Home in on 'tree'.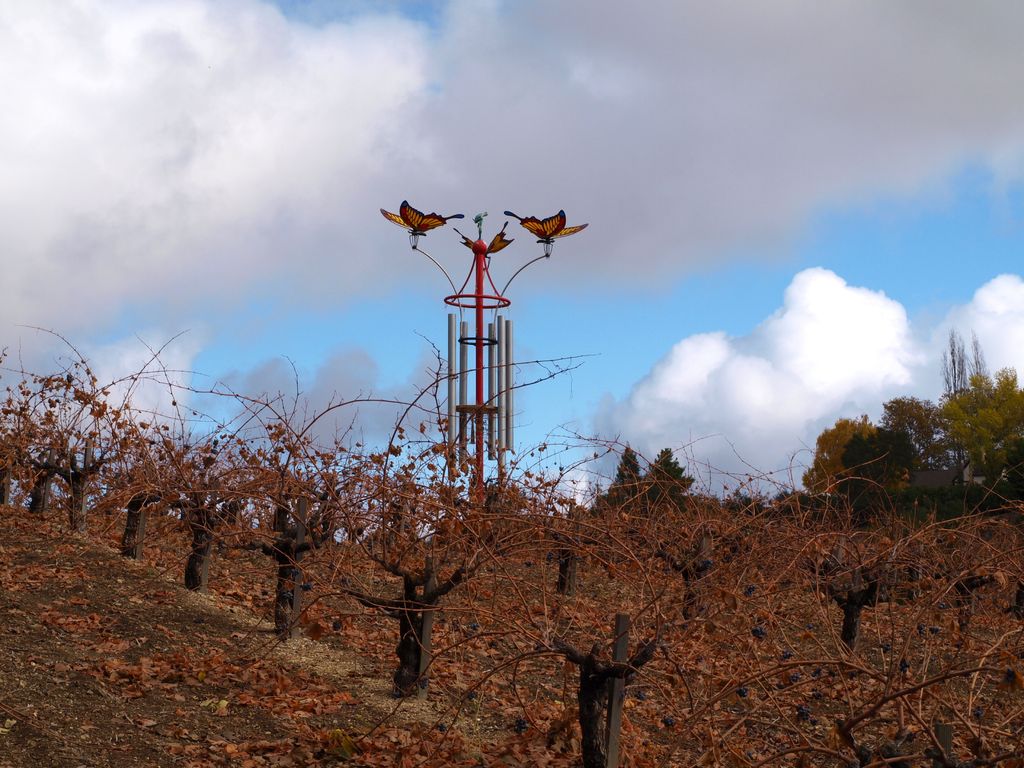
Homed in at <region>924, 365, 1023, 486</region>.
